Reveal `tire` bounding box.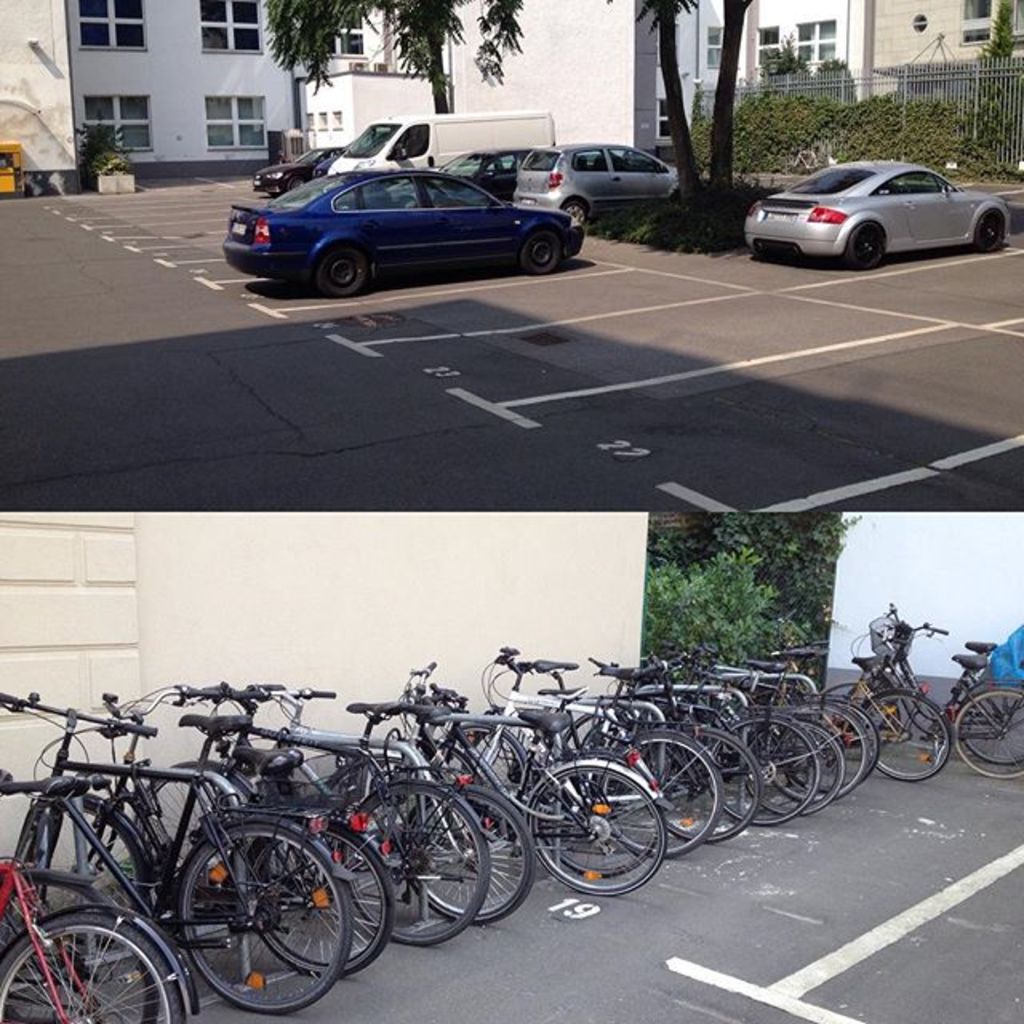
Revealed: 846/221/885/269.
